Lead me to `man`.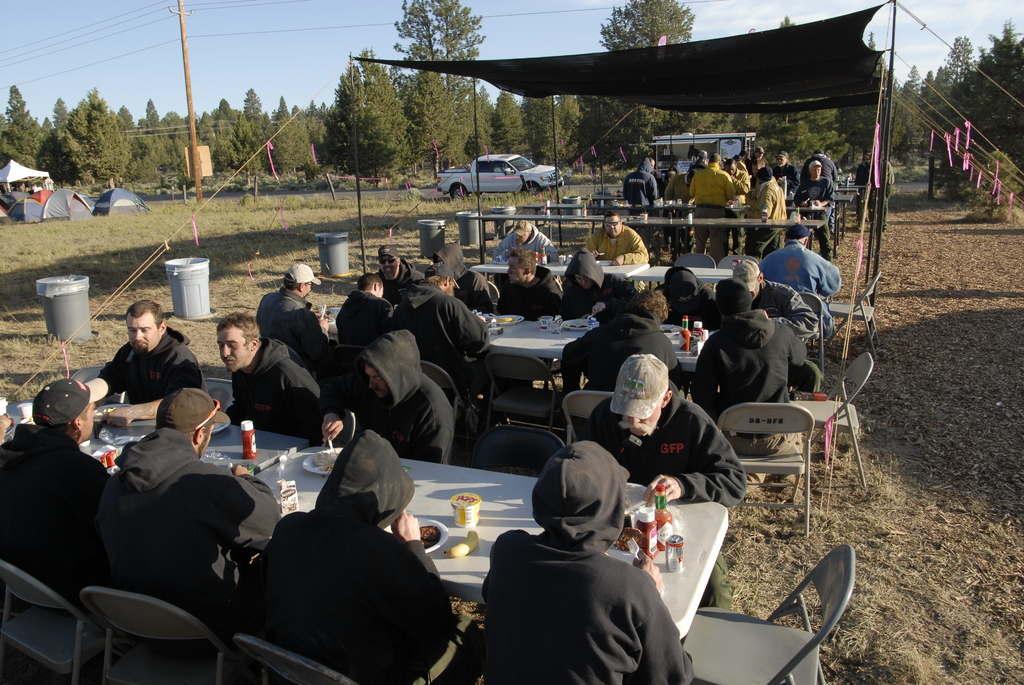
Lead to [216, 311, 321, 441].
